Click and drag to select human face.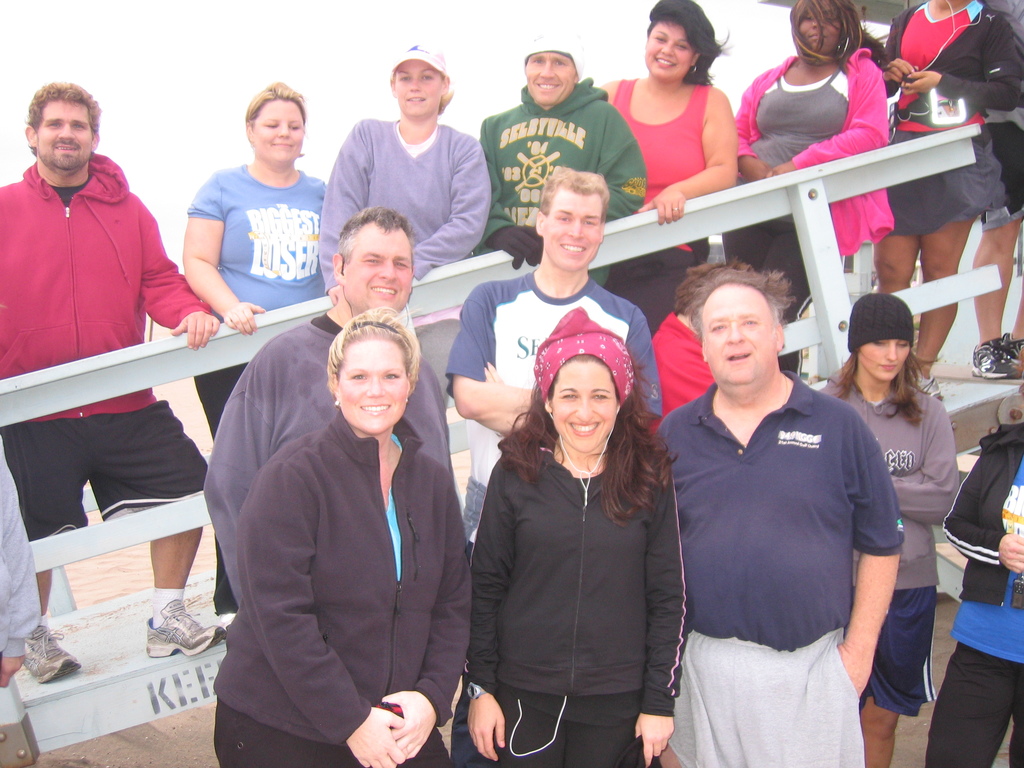
Selection: rect(544, 184, 604, 270).
